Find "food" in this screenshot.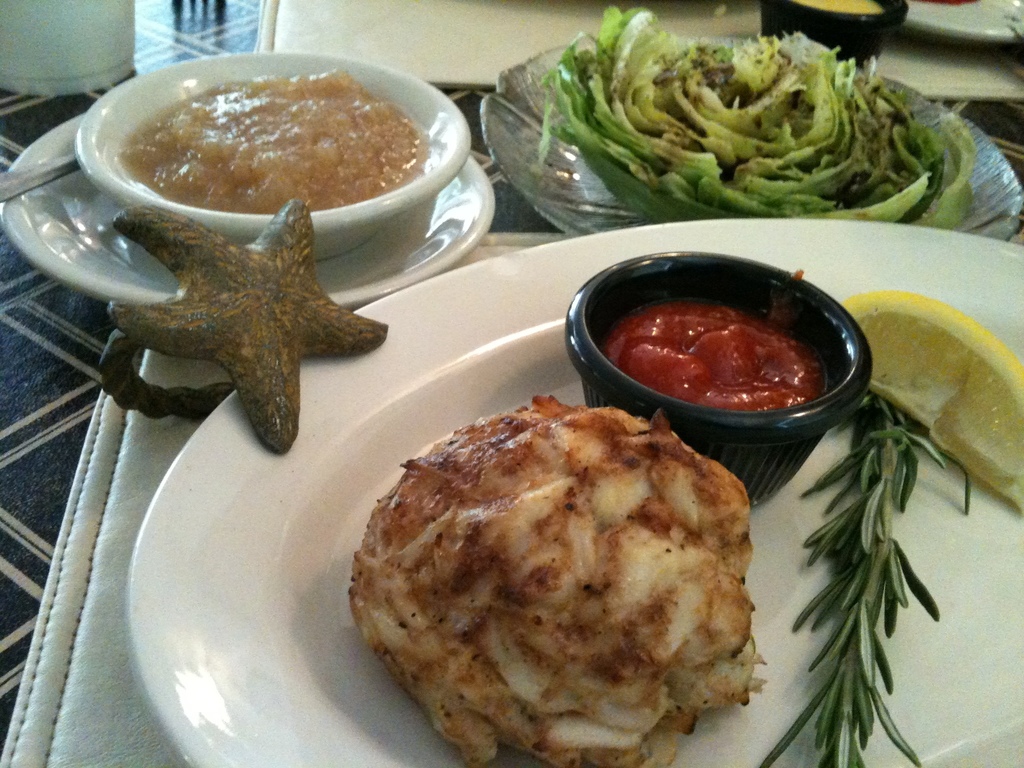
The bounding box for "food" is {"left": 340, "top": 412, "right": 760, "bottom": 755}.
